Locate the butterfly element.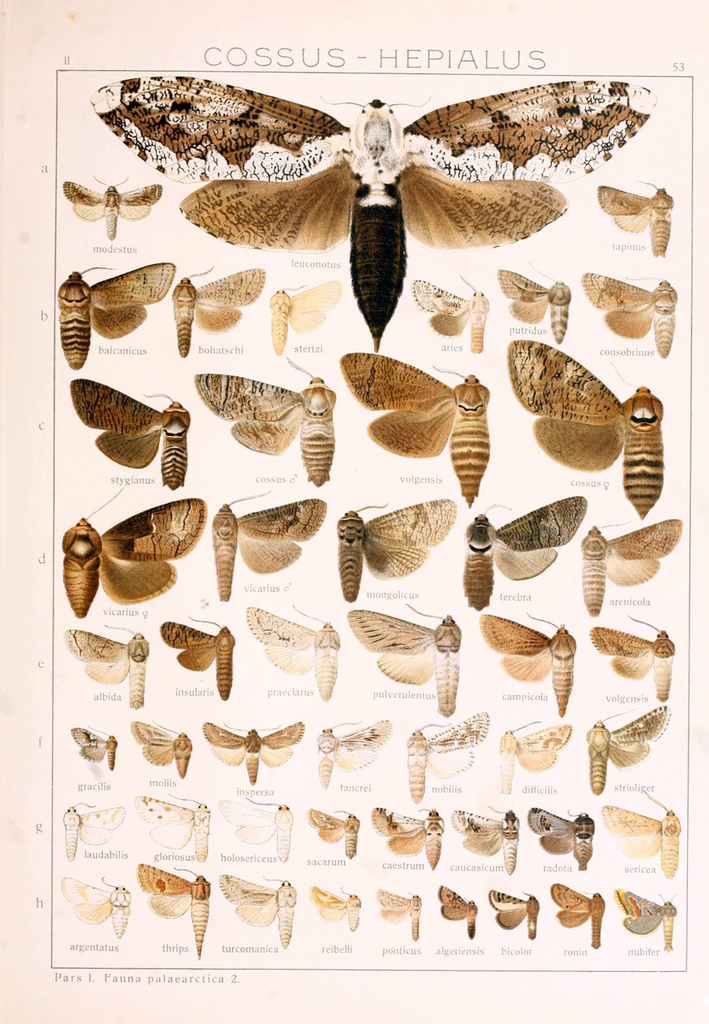
Element bbox: <region>195, 353, 335, 487</region>.
